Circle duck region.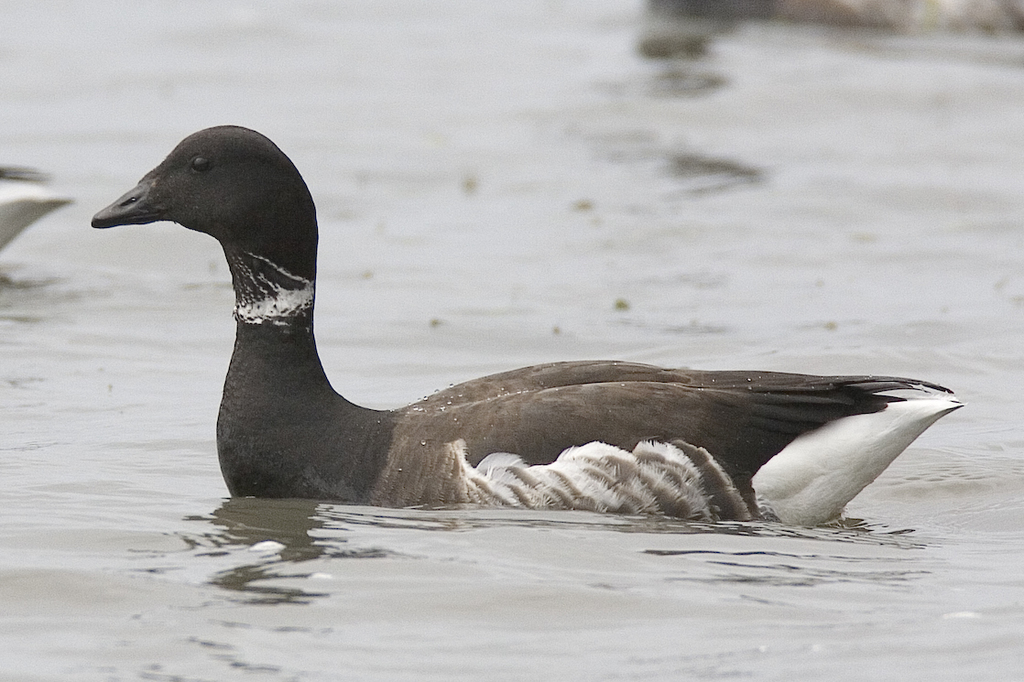
Region: (left=98, top=135, right=936, bottom=541).
